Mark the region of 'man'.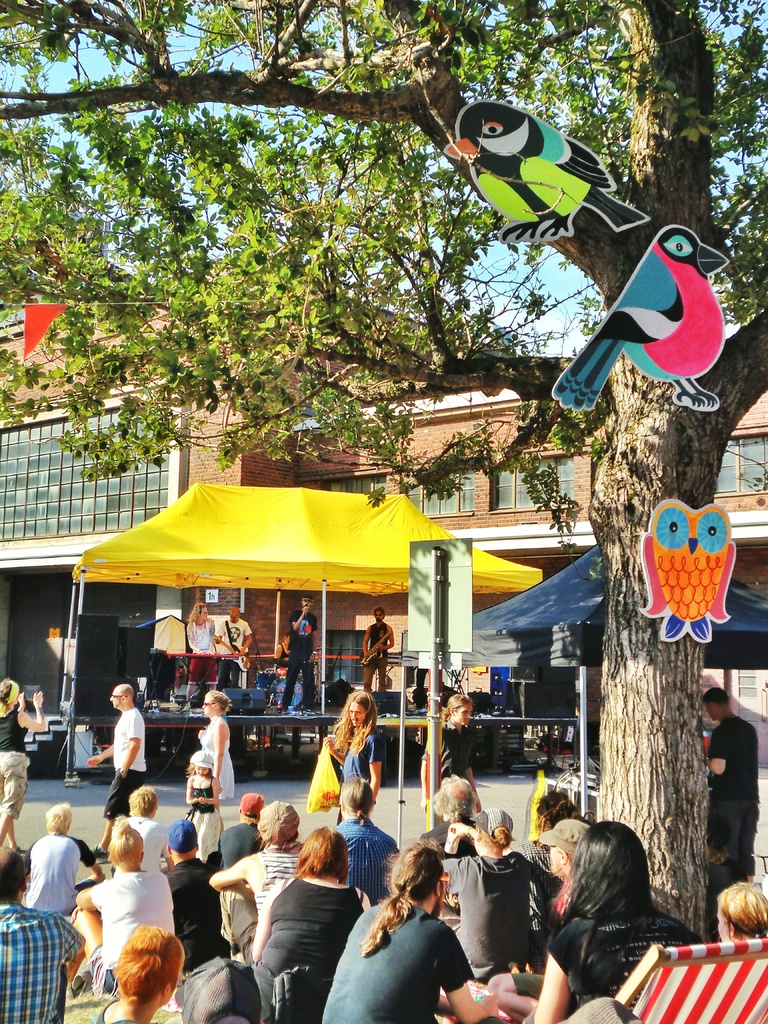
Region: (x1=486, y1=814, x2=588, y2=1022).
